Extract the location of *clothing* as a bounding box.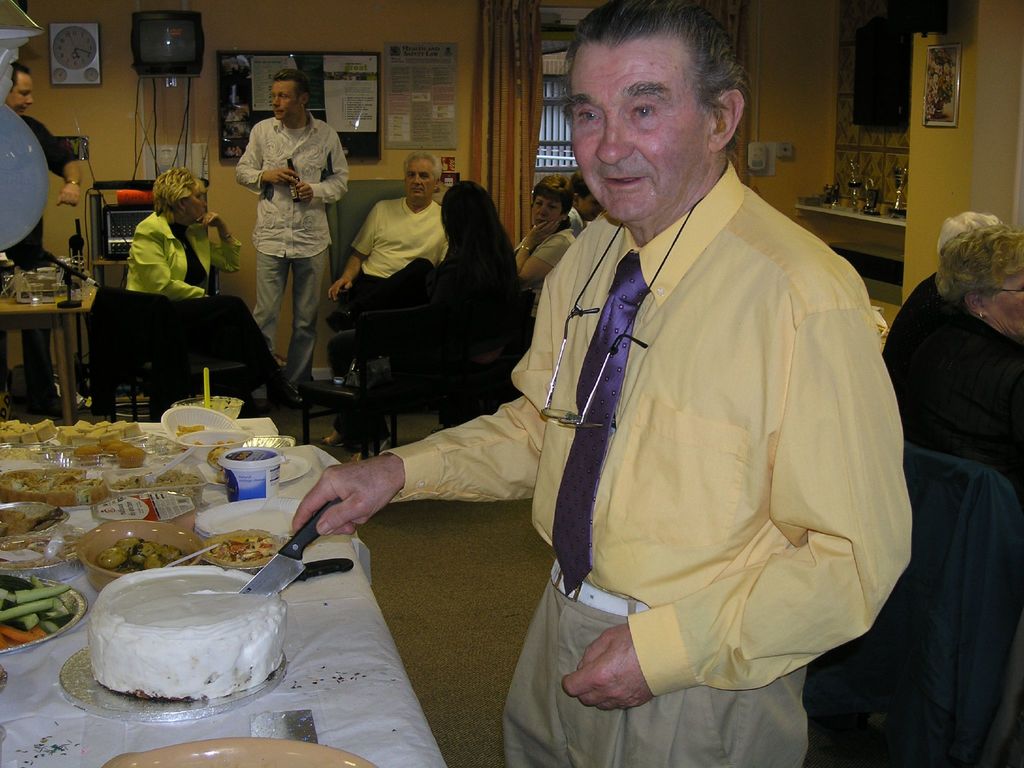
bbox(348, 195, 448, 319).
